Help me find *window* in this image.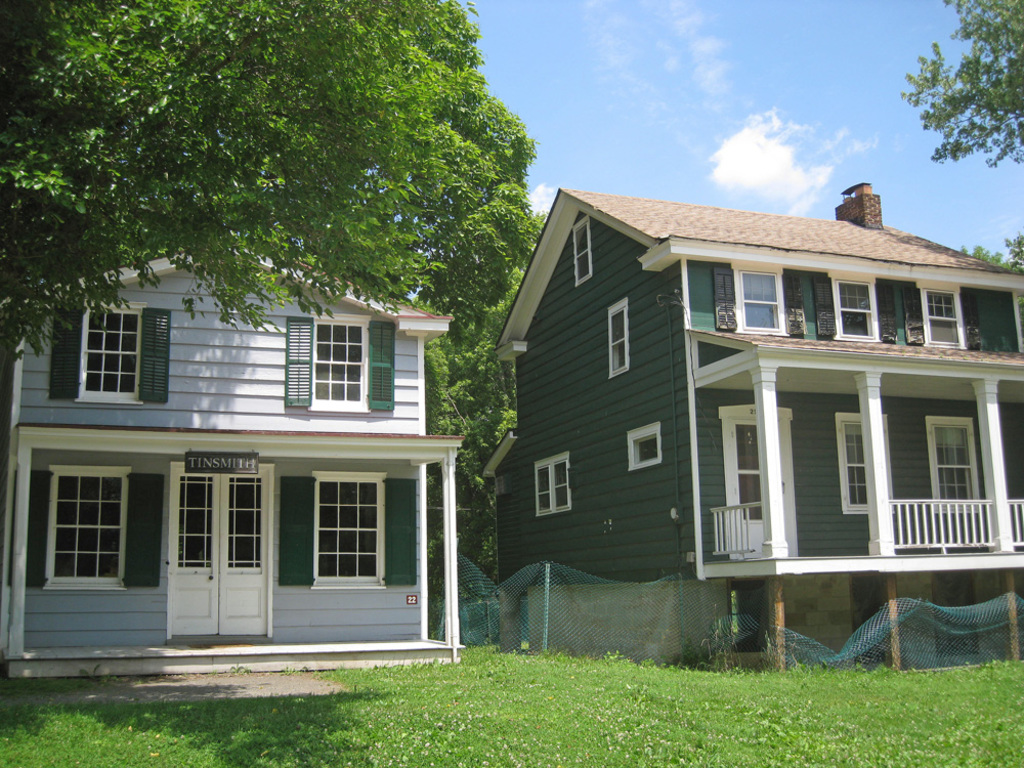
Found it: {"left": 37, "top": 442, "right": 154, "bottom": 606}.
